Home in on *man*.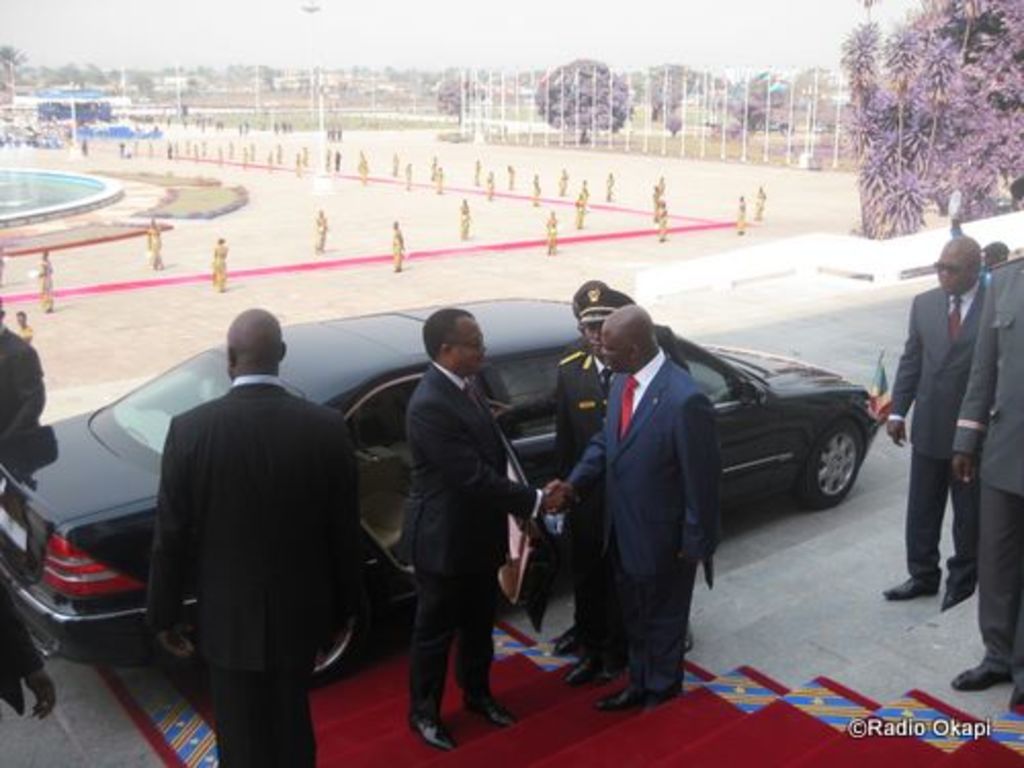
Homed in at Rect(293, 154, 303, 172).
